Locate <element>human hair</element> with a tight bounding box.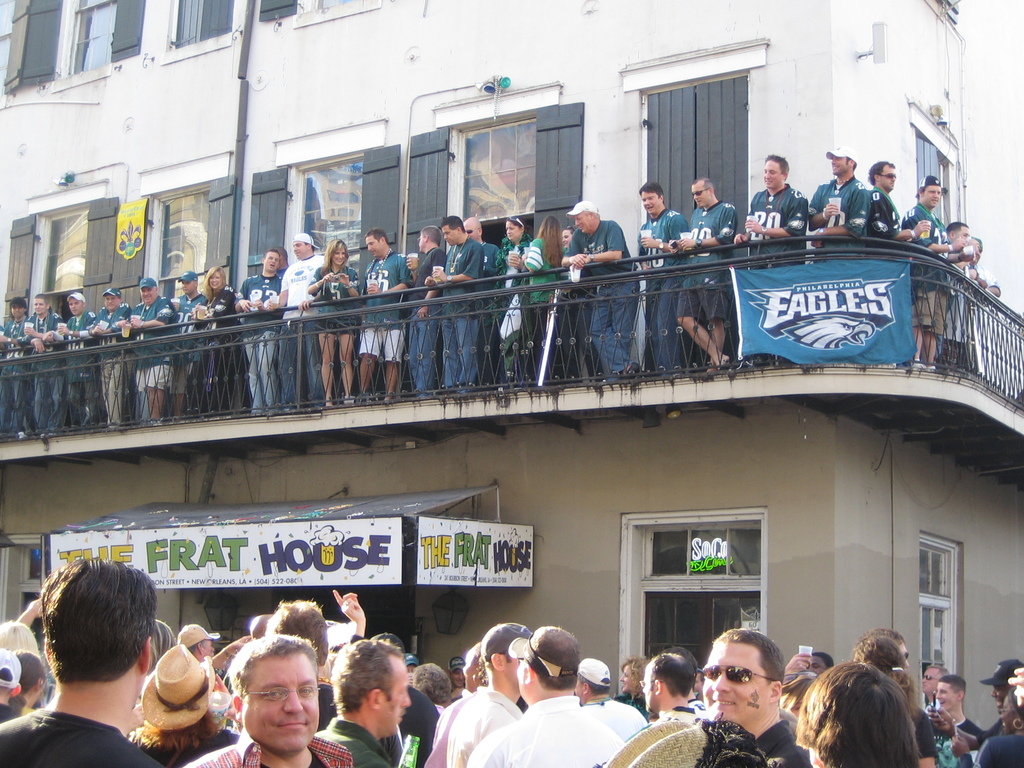
select_region(423, 225, 440, 248).
